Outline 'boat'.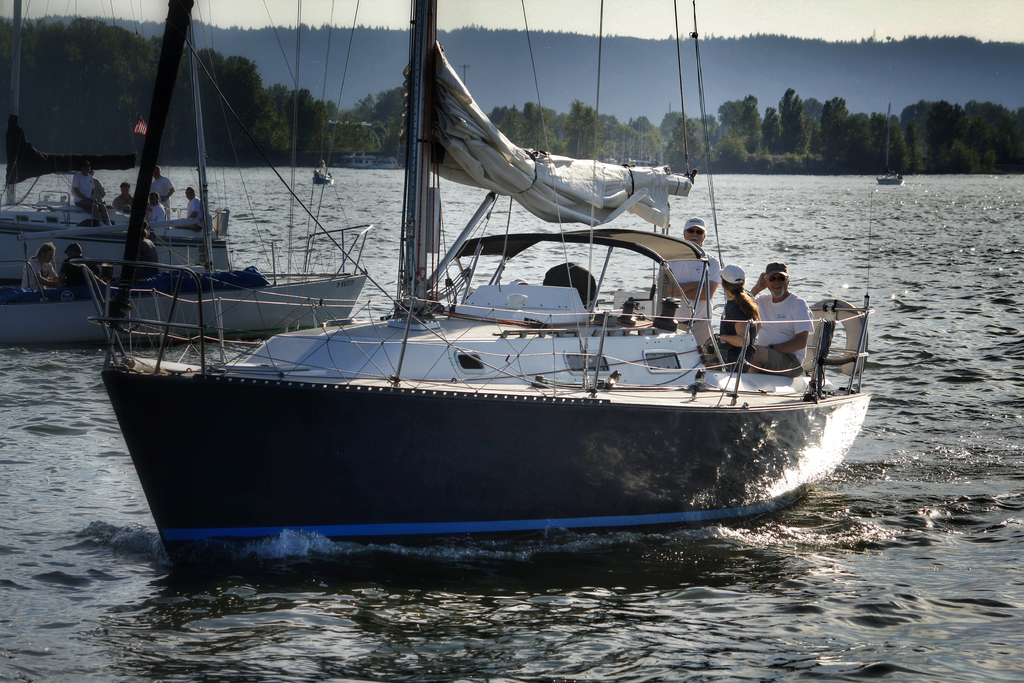
Outline: Rect(52, 26, 907, 595).
